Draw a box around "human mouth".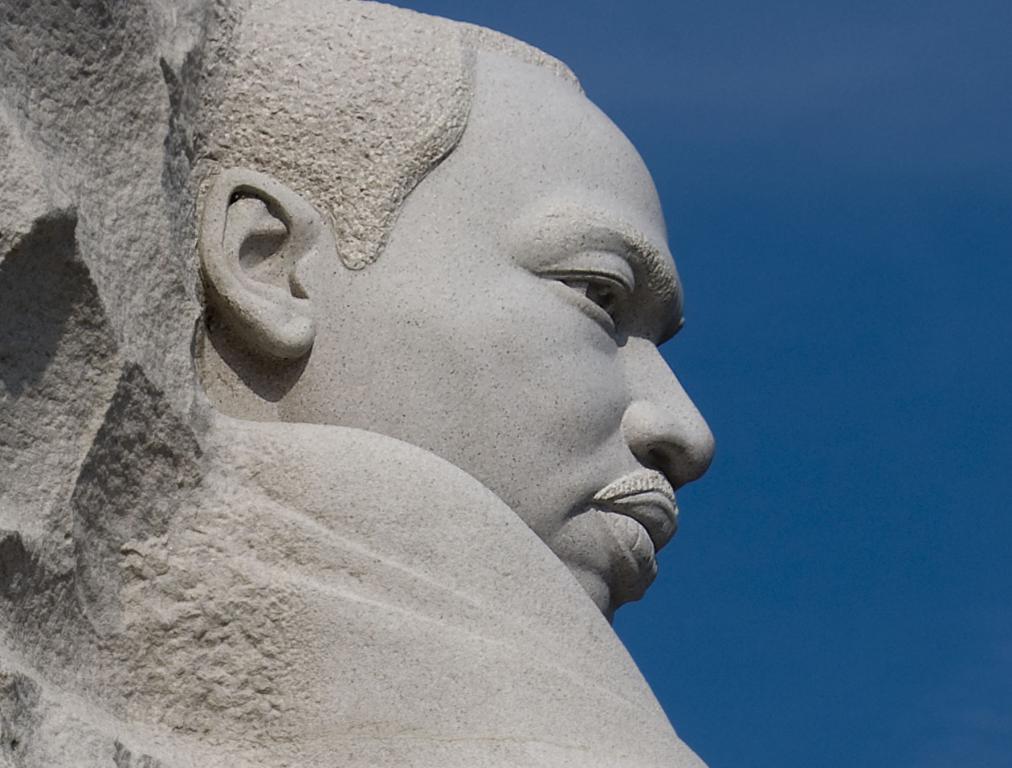
587,476,684,599.
